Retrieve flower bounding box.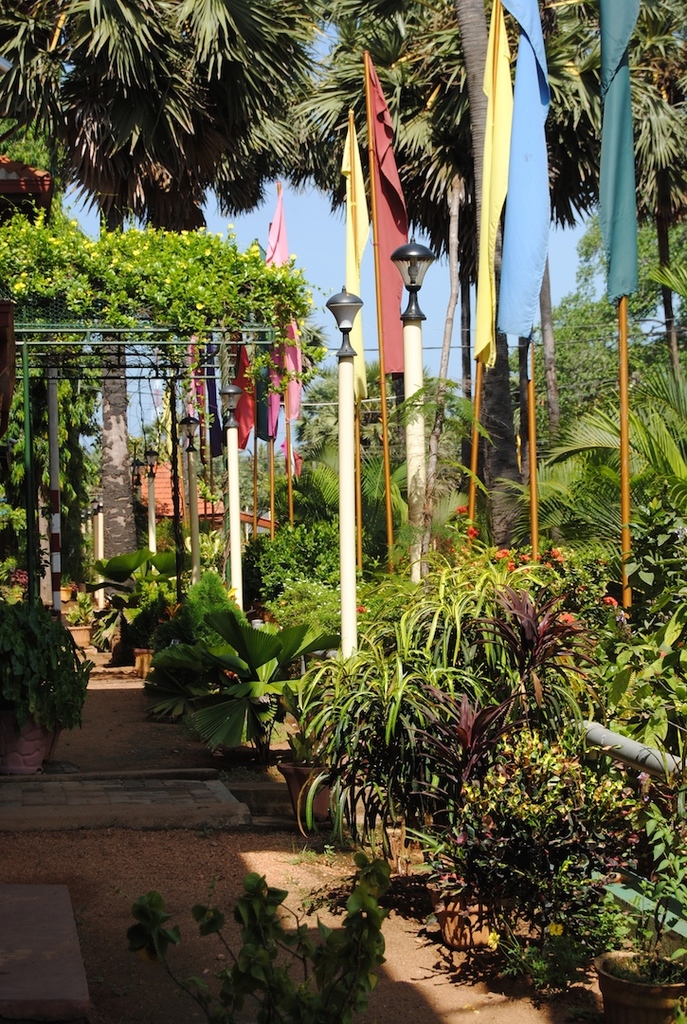
Bounding box: x1=359 y1=606 x2=370 y2=613.
